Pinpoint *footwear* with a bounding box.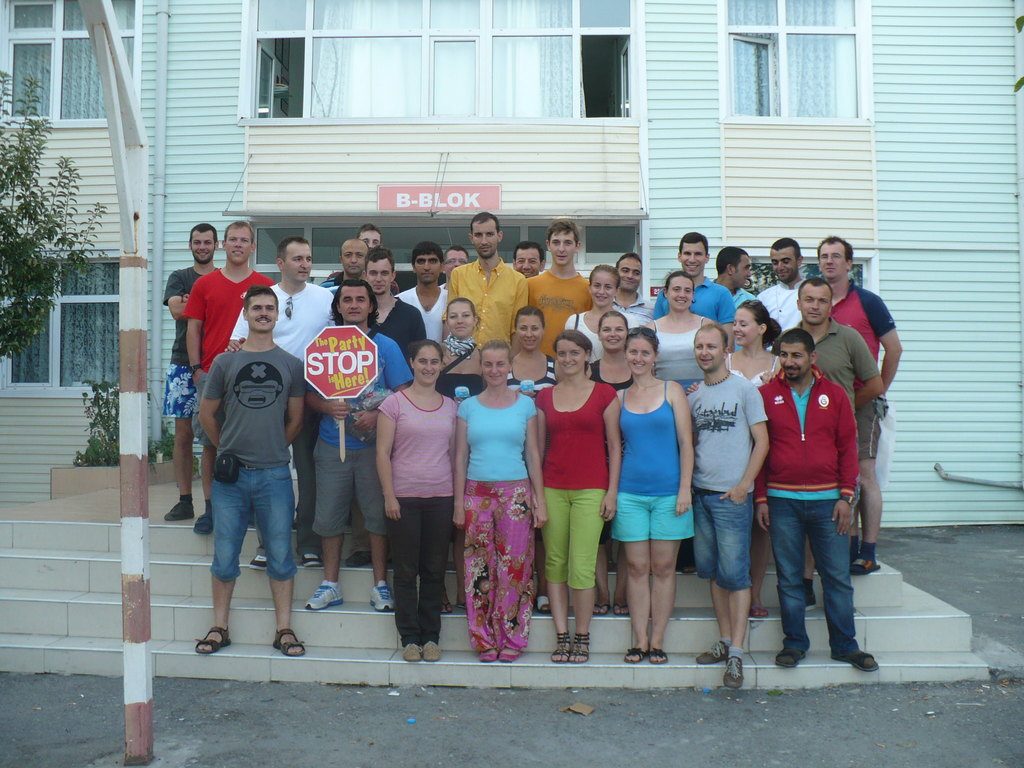
l=849, t=560, r=880, b=575.
